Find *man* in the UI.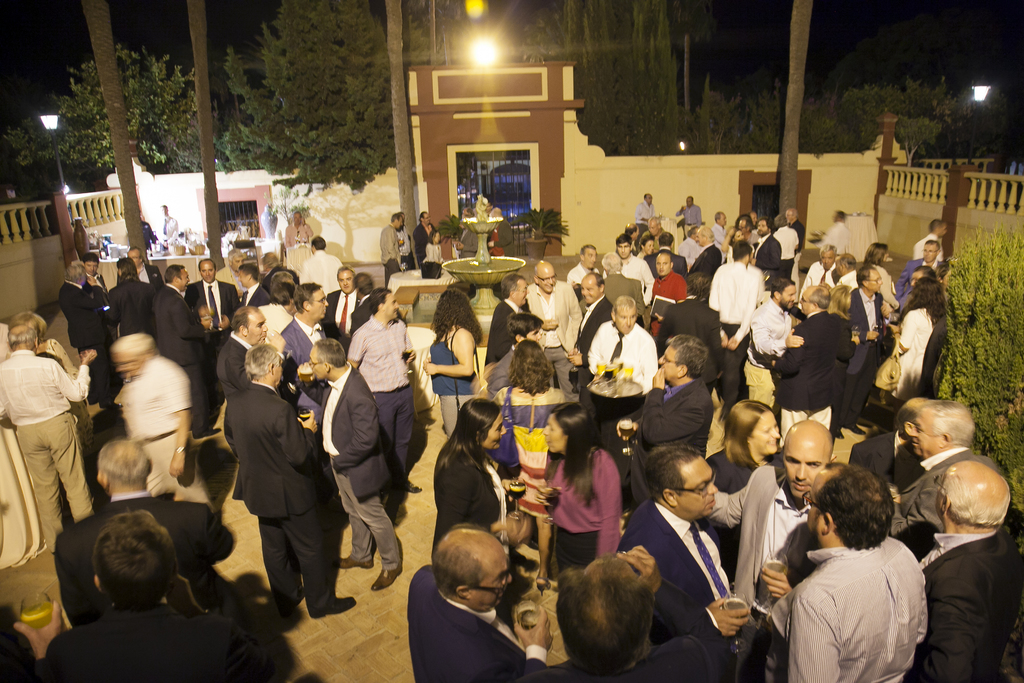
UI element at box=[765, 447, 923, 682].
